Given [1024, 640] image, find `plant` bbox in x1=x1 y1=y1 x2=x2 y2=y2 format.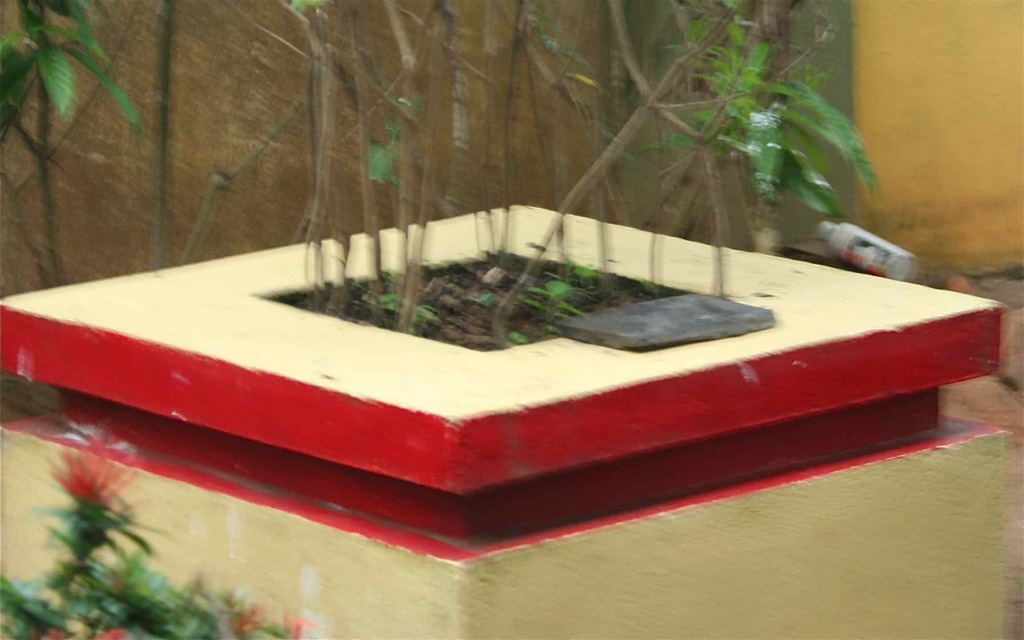
x1=0 y1=422 x2=314 y2=639.
